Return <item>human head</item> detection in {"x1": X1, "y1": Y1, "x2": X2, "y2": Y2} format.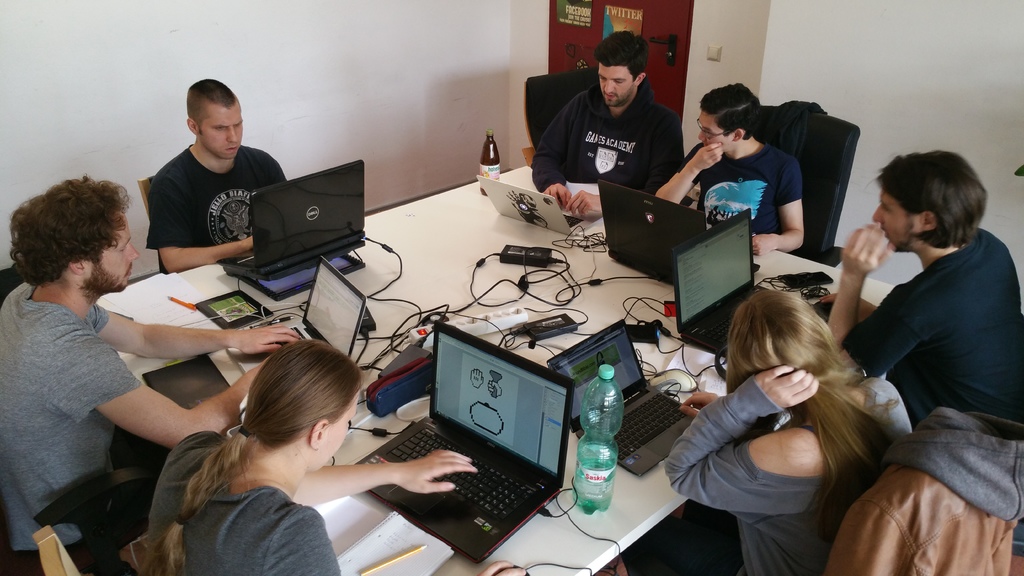
{"x1": 164, "y1": 72, "x2": 243, "y2": 158}.
